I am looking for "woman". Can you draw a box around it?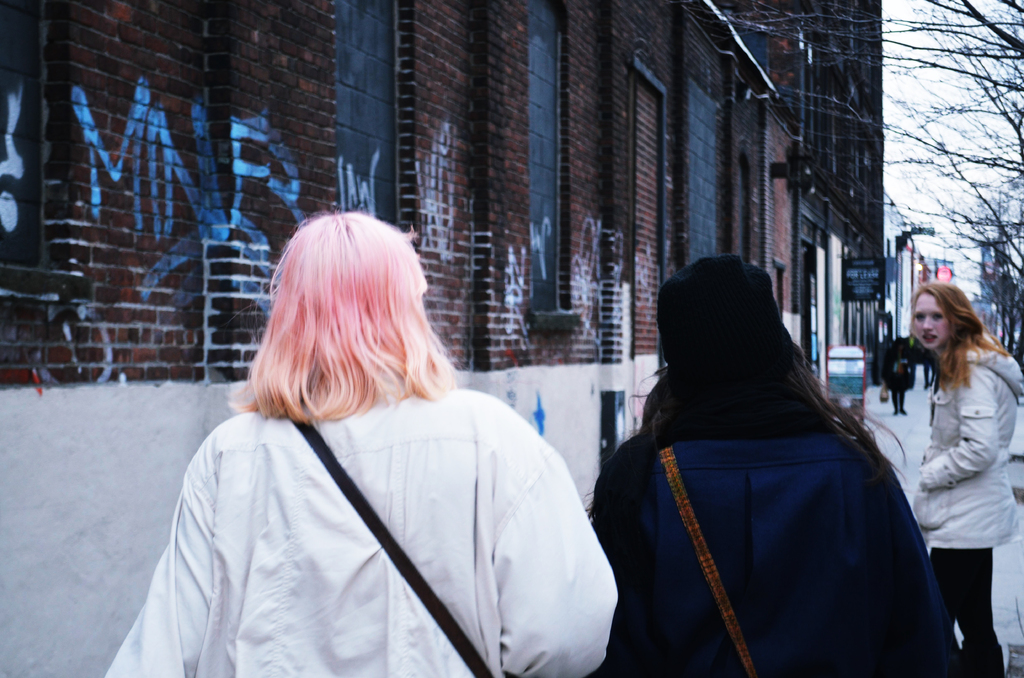
Sure, the bounding box is box(606, 252, 936, 670).
